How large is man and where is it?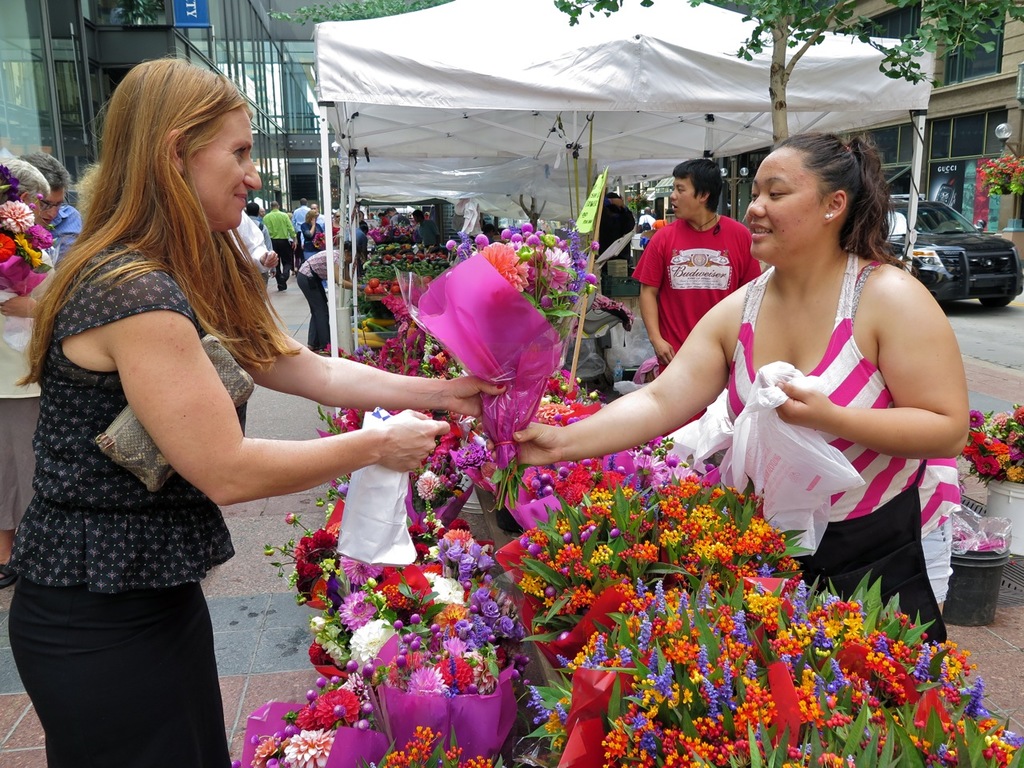
Bounding box: {"x1": 16, "y1": 158, "x2": 83, "y2": 269}.
